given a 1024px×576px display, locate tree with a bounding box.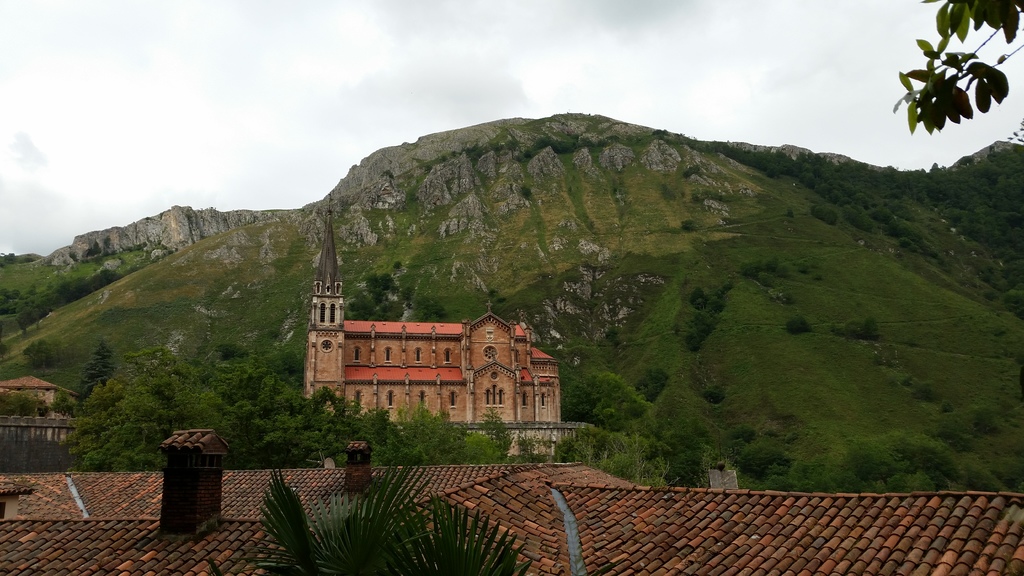
Located: [x1=345, y1=269, x2=410, y2=321].
